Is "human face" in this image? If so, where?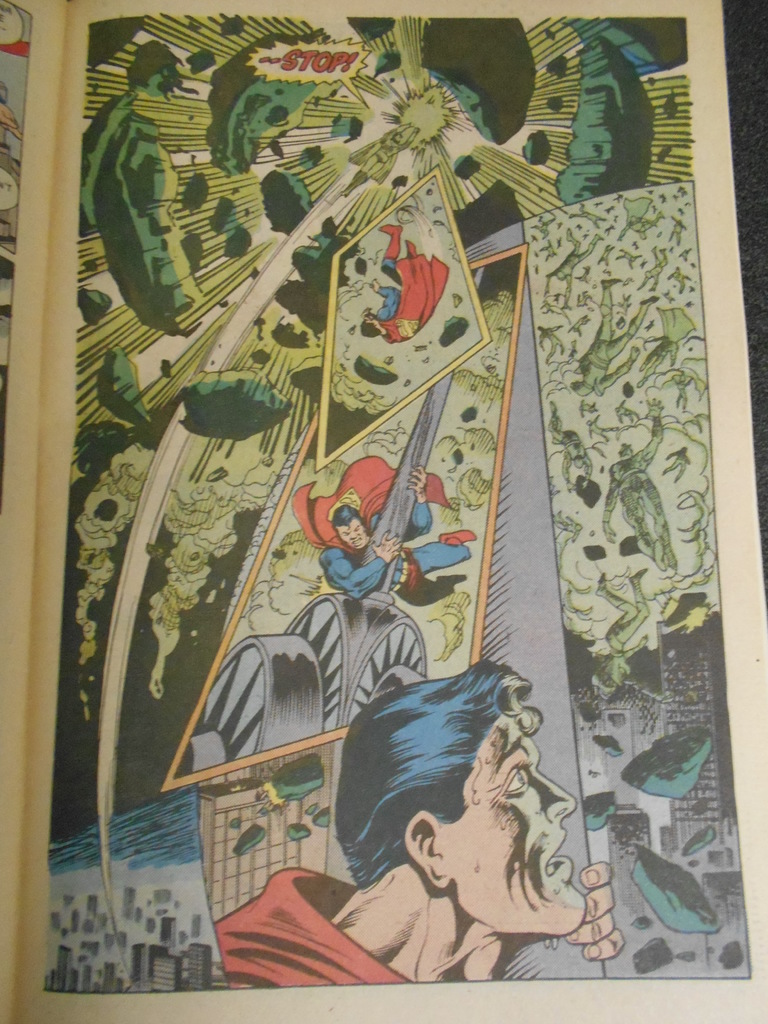
Yes, at (x1=450, y1=711, x2=588, y2=938).
